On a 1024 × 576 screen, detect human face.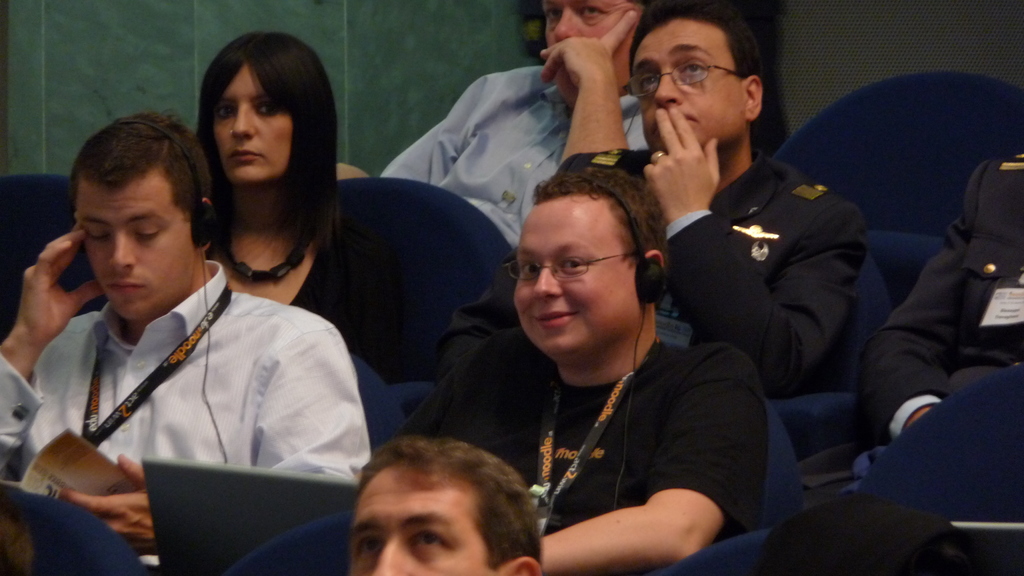
<region>541, 0, 641, 81</region>.
